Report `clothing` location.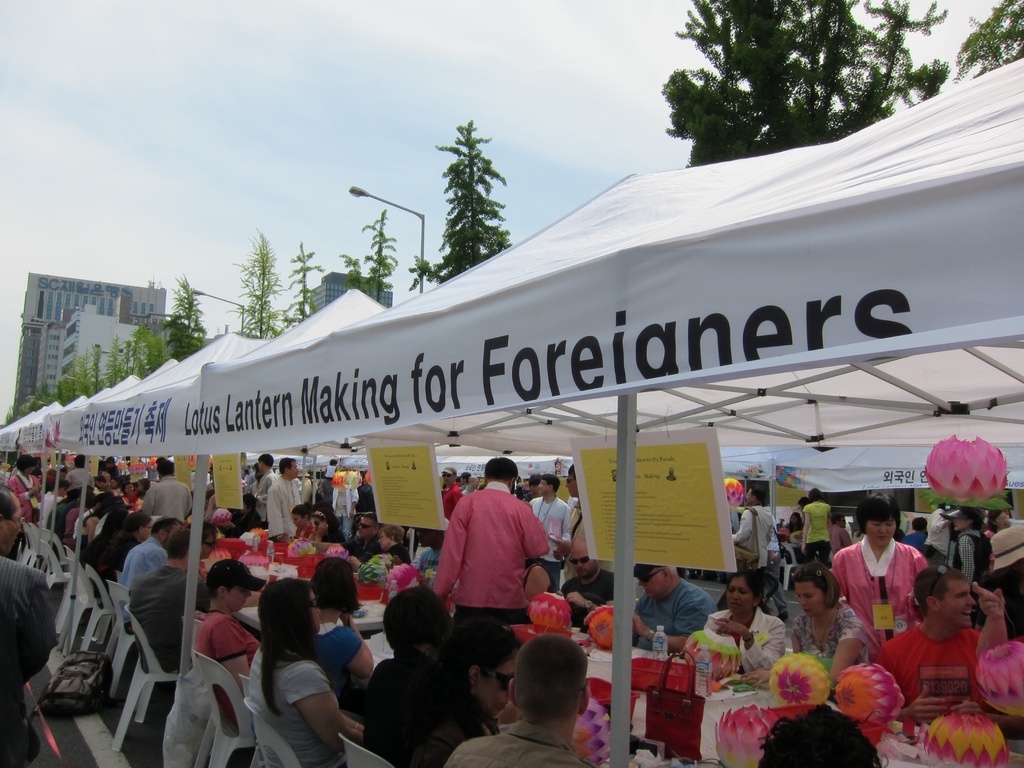
Report: BBox(632, 575, 721, 654).
